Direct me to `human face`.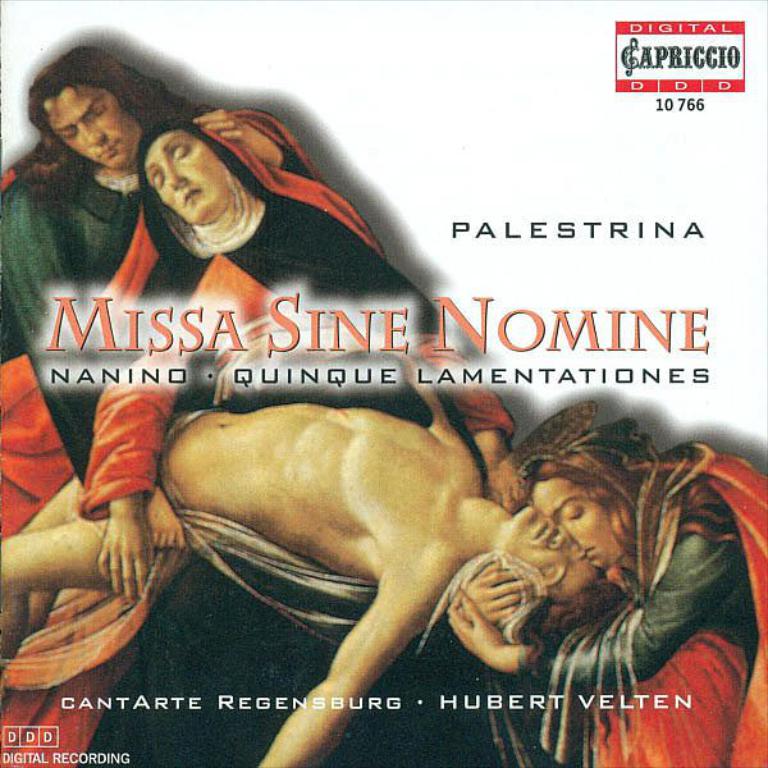
Direction: region(499, 502, 604, 591).
